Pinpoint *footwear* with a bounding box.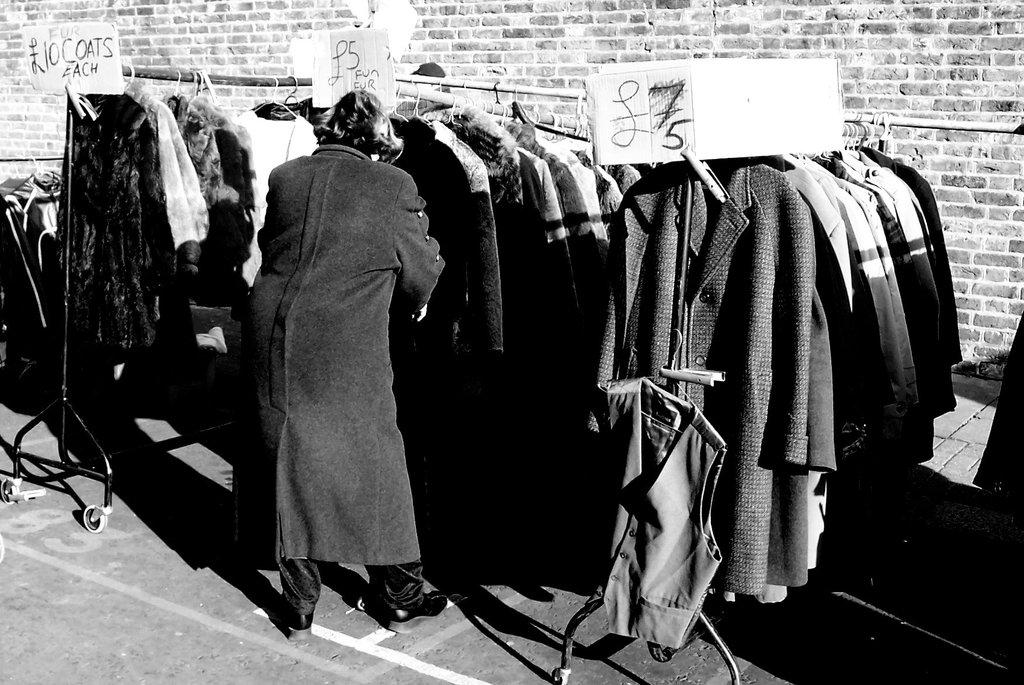
271,599,311,645.
